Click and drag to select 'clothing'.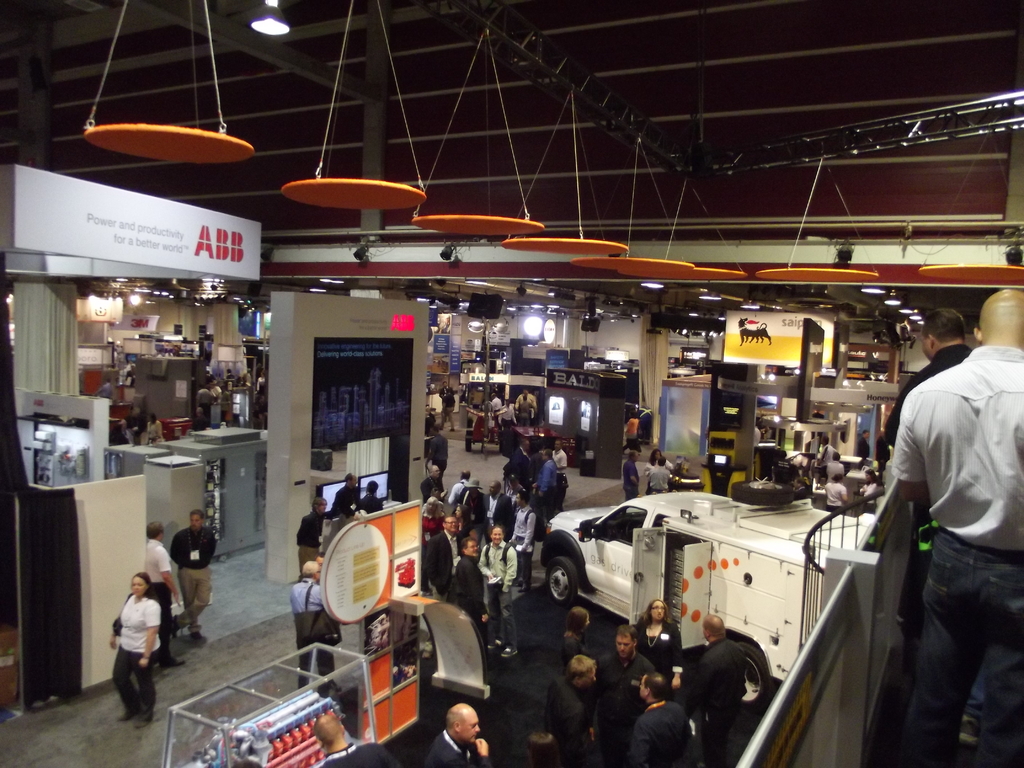
Selection: x1=95 y1=384 x2=114 y2=400.
